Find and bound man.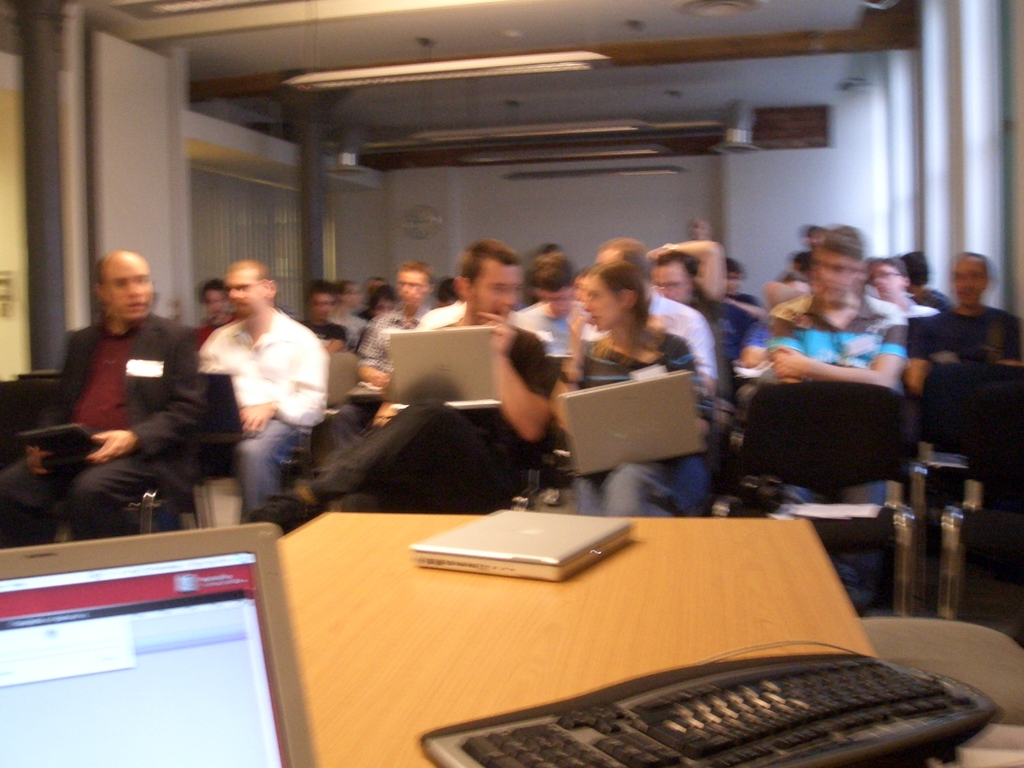
Bound: [176,261,333,529].
